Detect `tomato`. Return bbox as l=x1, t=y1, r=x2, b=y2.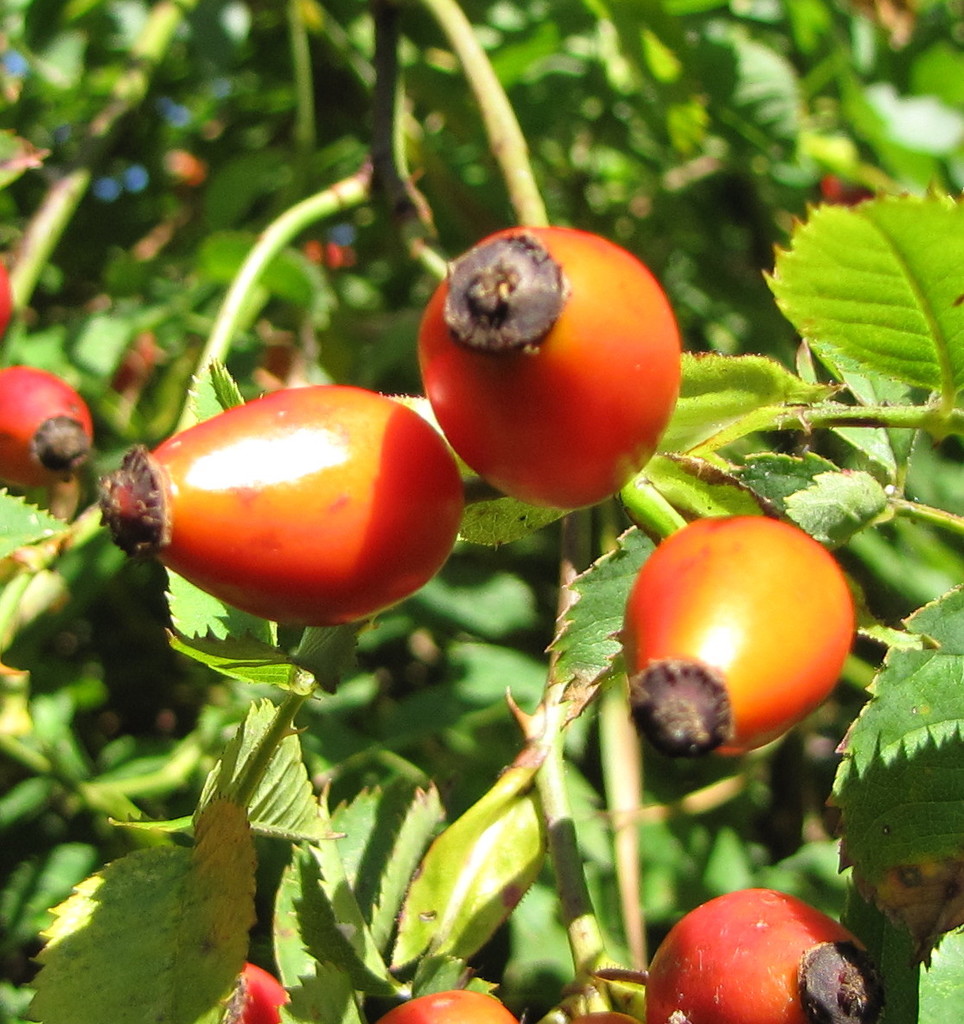
l=419, t=220, r=682, b=491.
